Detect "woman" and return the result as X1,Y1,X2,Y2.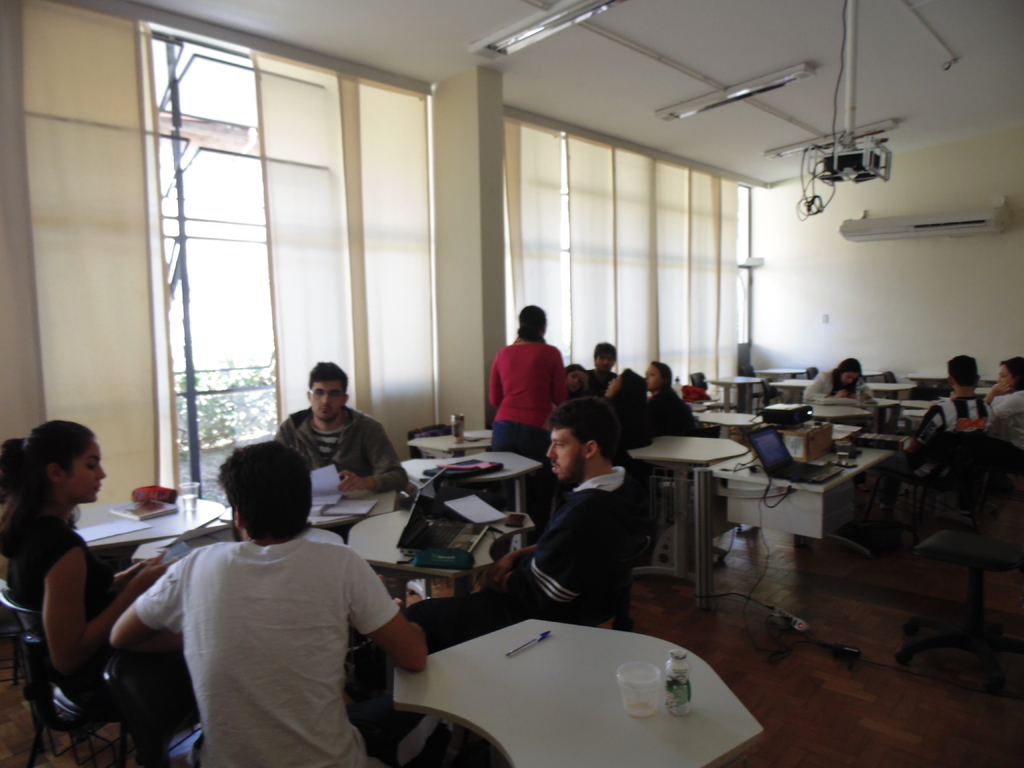
598,366,653,449.
